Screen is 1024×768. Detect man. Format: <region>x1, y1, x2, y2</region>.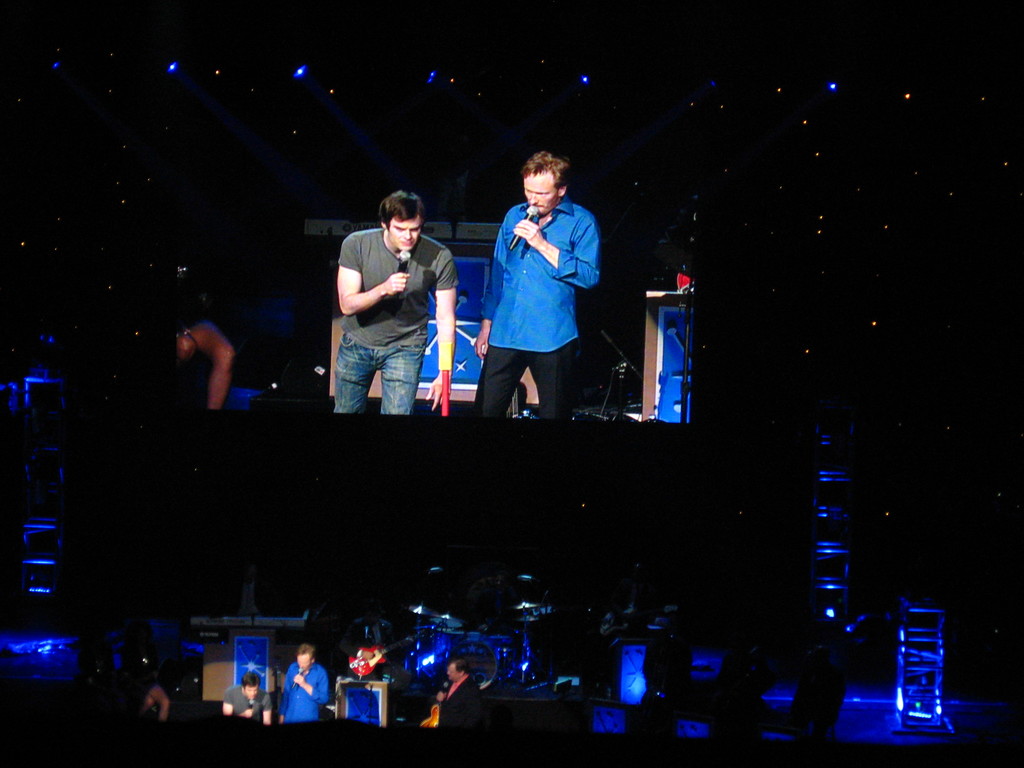
<region>223, 672, 273, 726</region>.
